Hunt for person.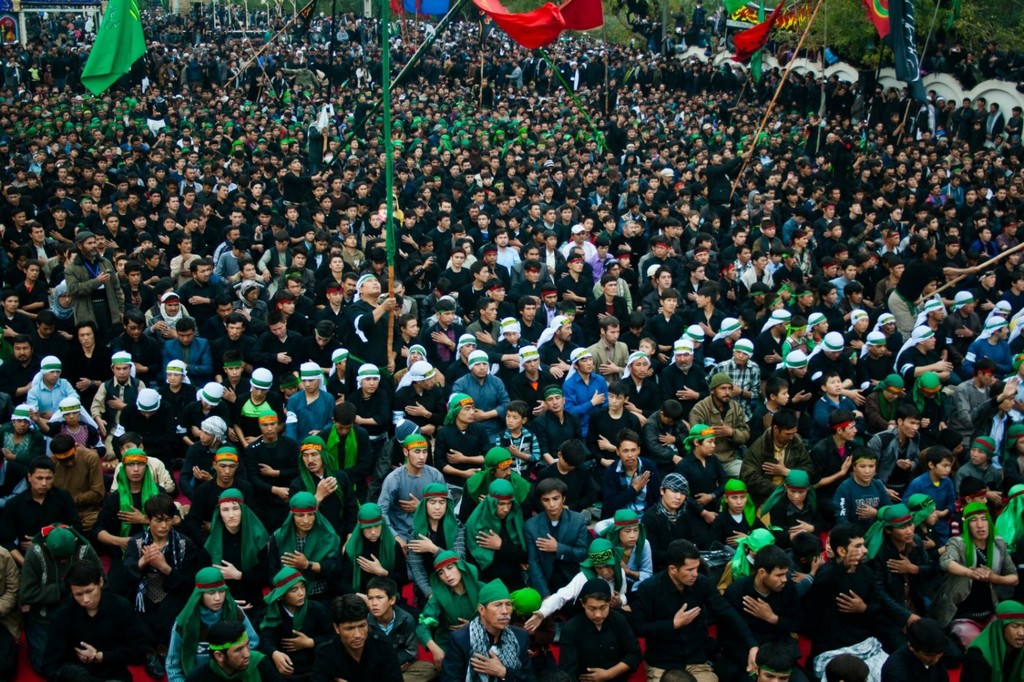
Hunted down at pyautogui.locateOnScreen(377, 431, 446, 553).
